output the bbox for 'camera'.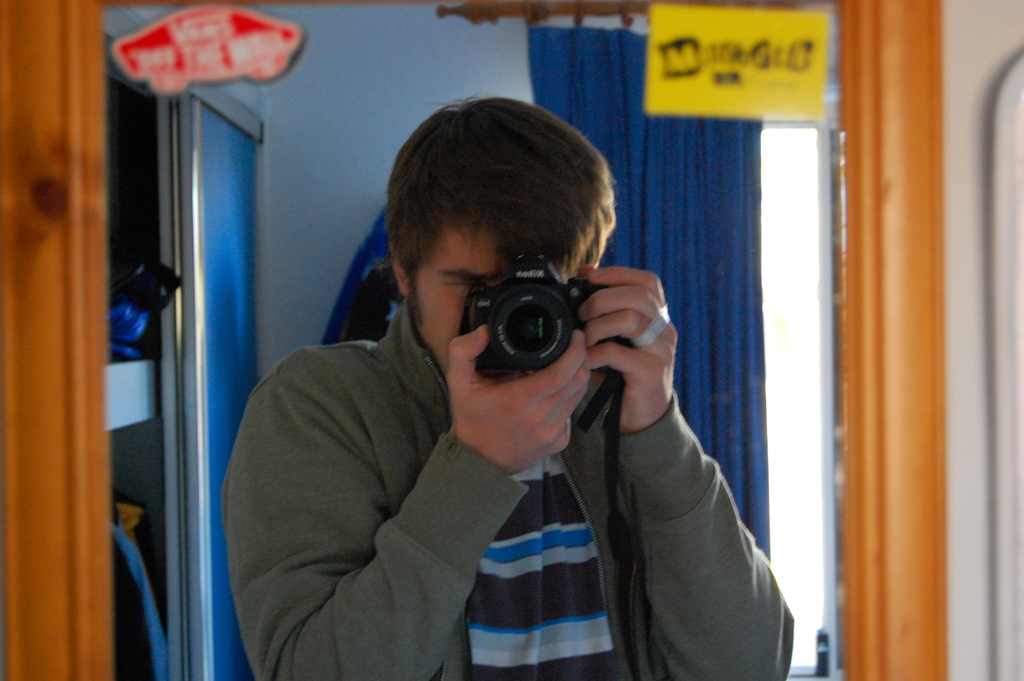
449, 263, 609, 397.
